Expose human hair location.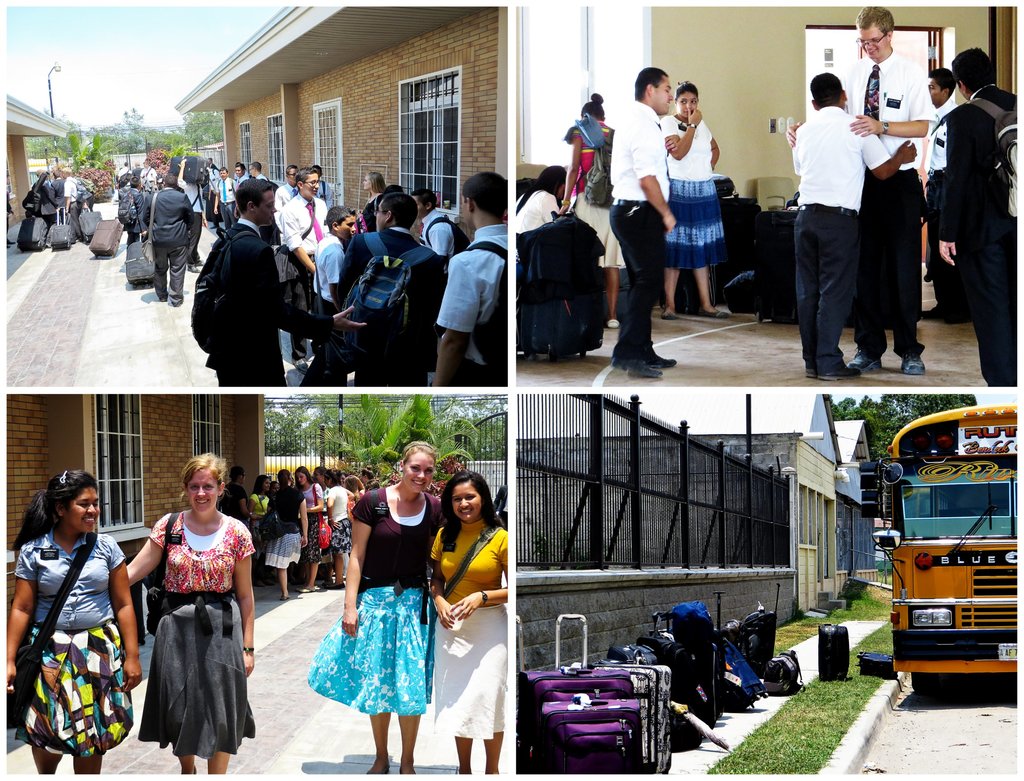
Exposed at (951, 44, 998, 92).
